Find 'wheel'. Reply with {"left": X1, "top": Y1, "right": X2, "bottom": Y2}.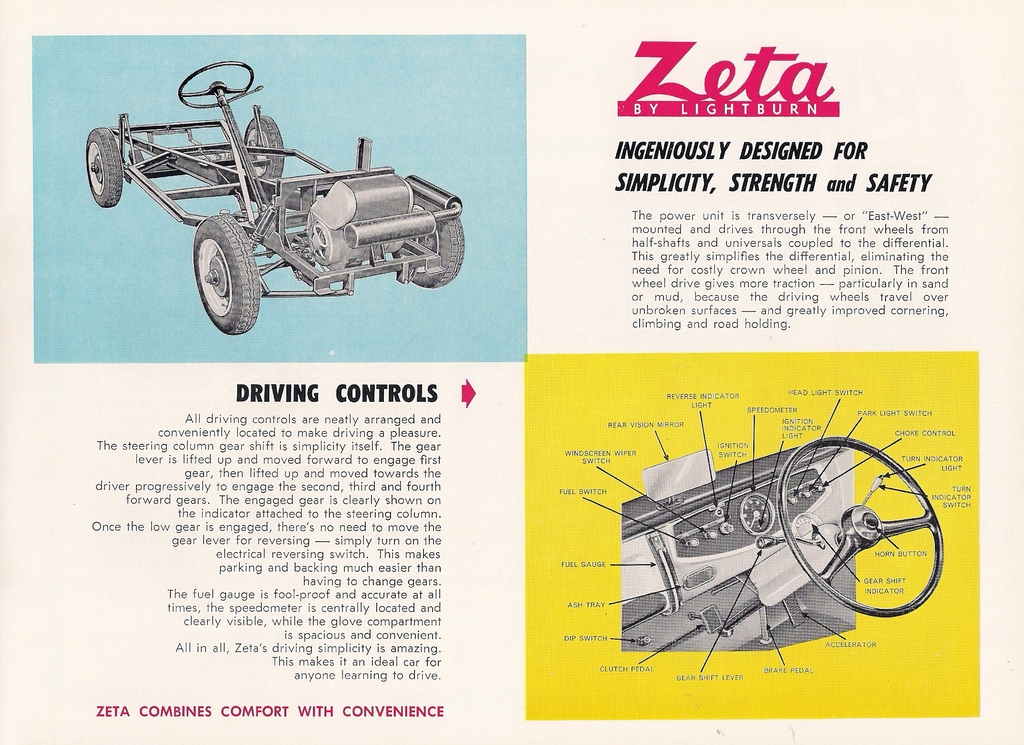
{"left": 391, "top": 194, "right": 463, "bottom": 288}.
